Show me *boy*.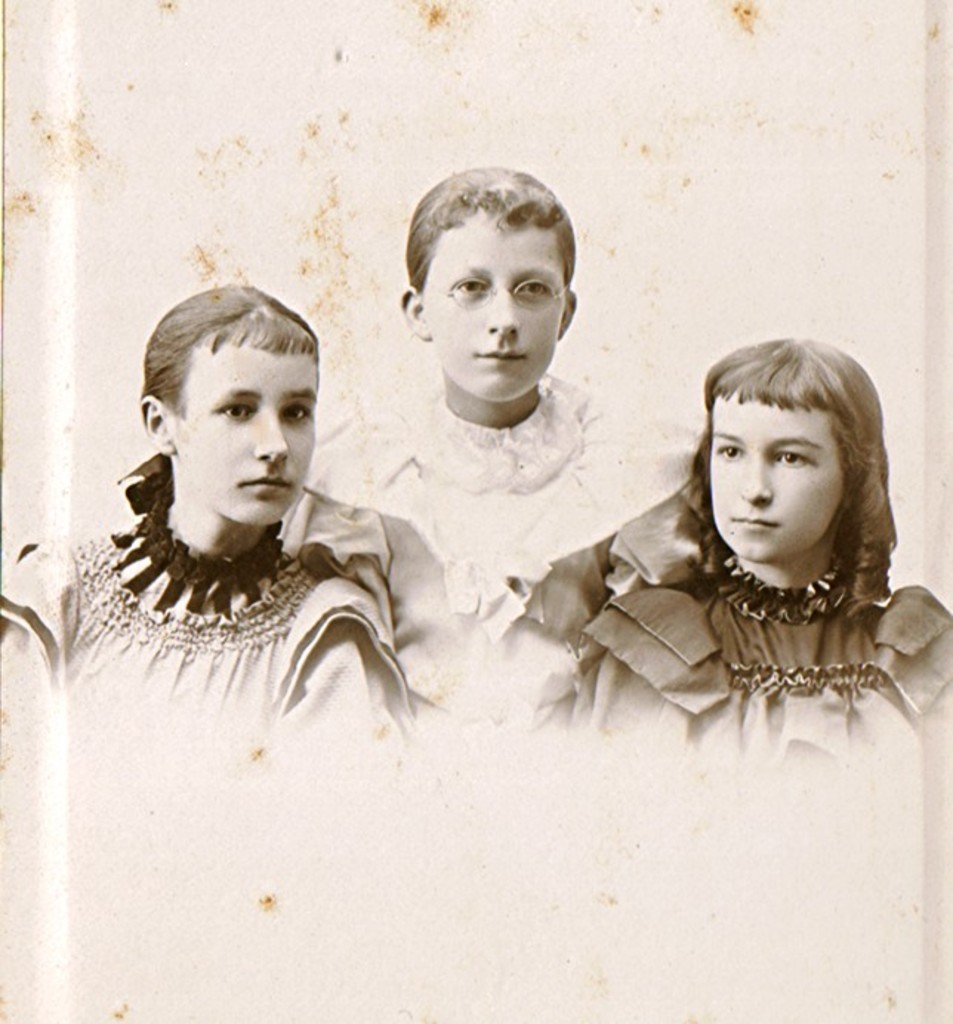
*boy* is here: BBox(269, 161, 710, 735).
